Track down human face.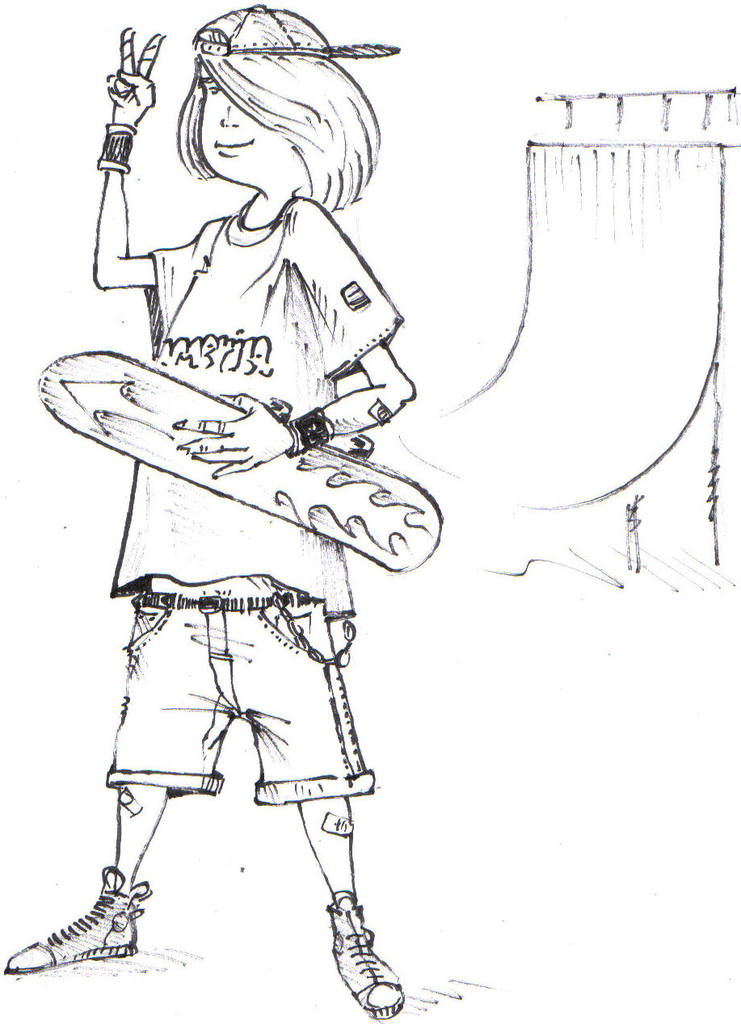
Tracked to (x1=197, y1=70, x2=287, y2=176).
